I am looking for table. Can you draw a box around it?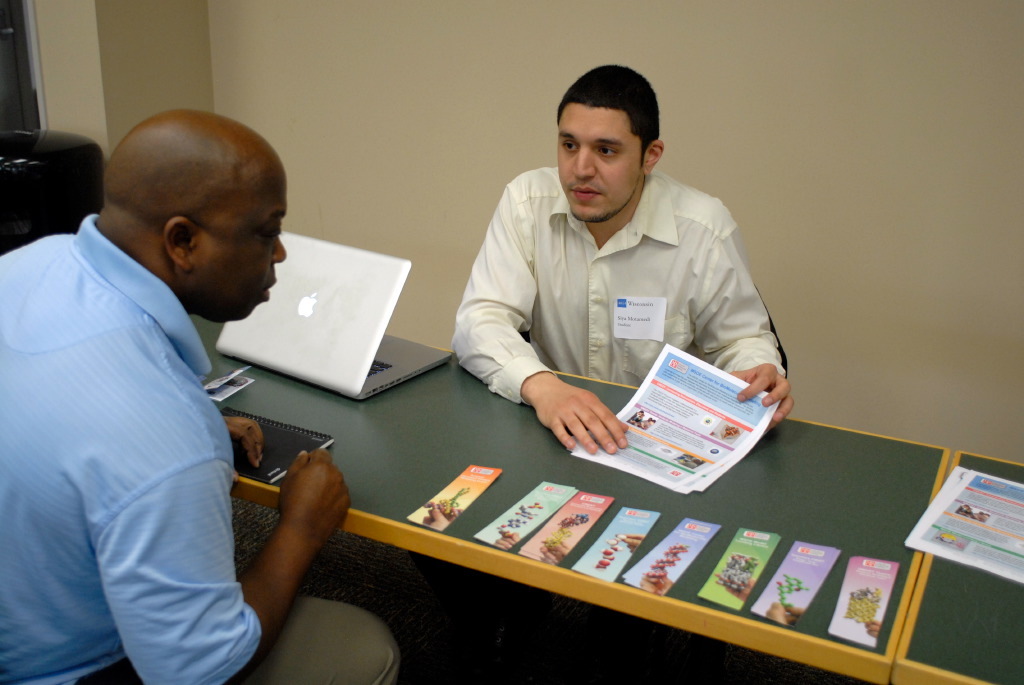
Sure, the bounding box is select_region(113, 300, 889, 684).
